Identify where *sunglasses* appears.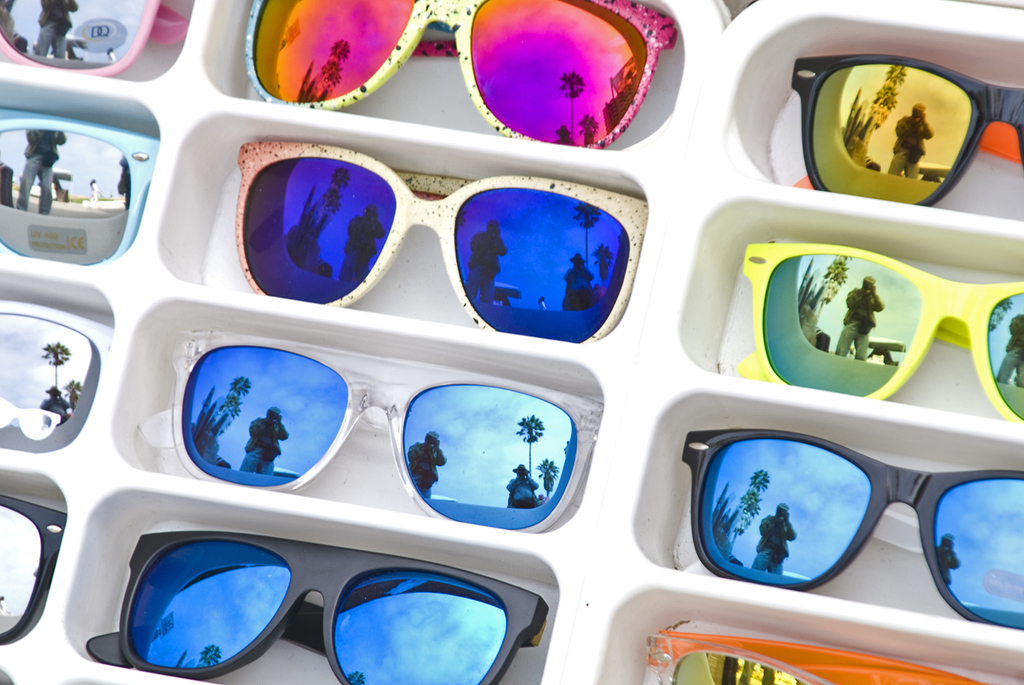
Appears at region(138, 328, 602, 533).
